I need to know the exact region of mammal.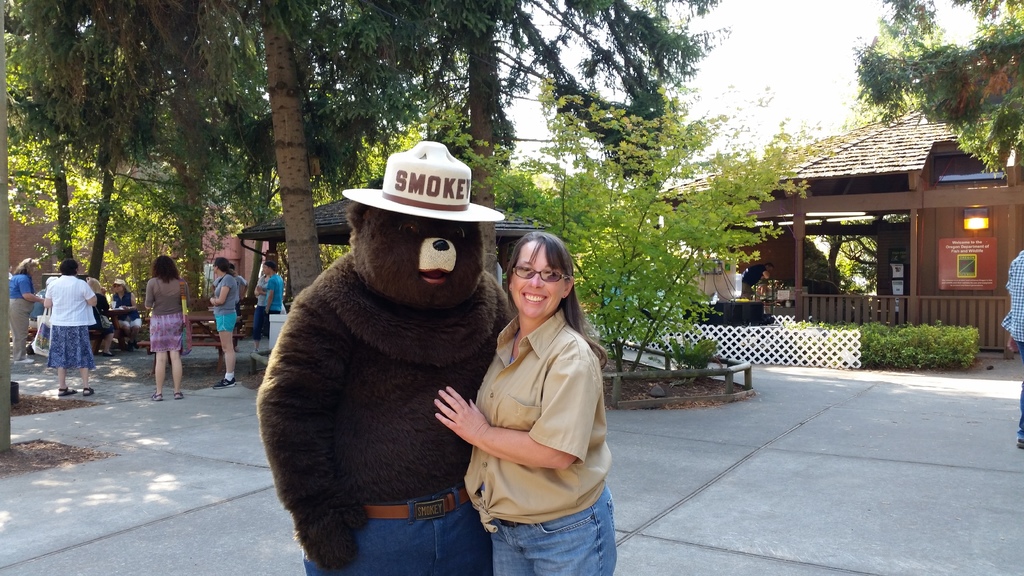
Region: x1=263 y1=259 x2=285 y2=331.
